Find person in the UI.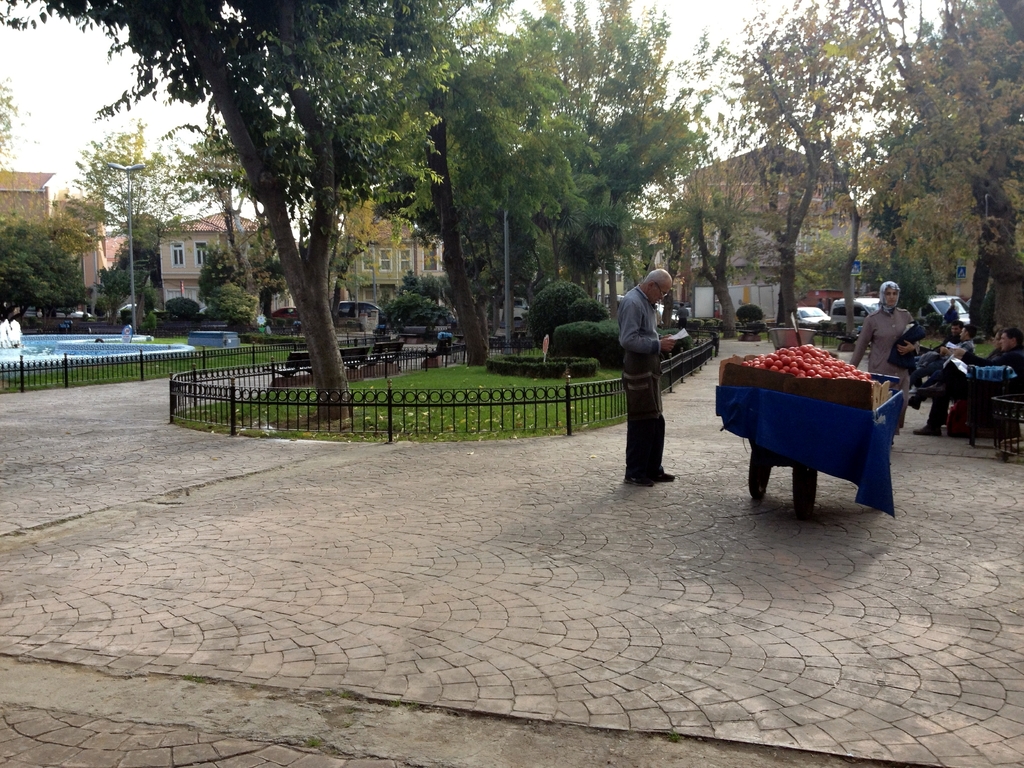
UI element at (left=904, top=324, right=1023, bottom=433).
